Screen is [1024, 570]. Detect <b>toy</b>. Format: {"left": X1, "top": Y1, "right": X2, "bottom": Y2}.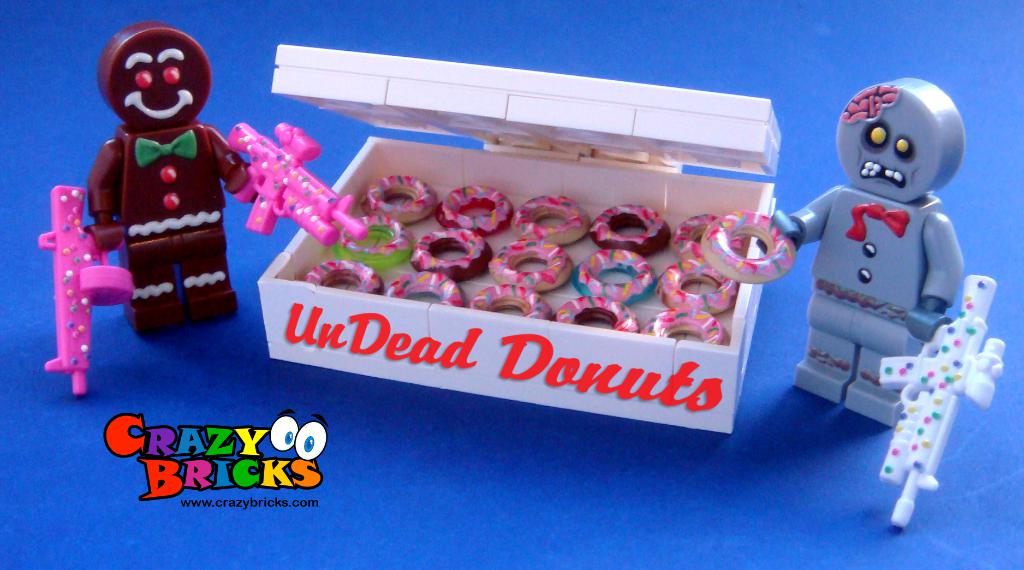
{"left": 557, "top": 297, "right": 637, "bottom": 340}.
